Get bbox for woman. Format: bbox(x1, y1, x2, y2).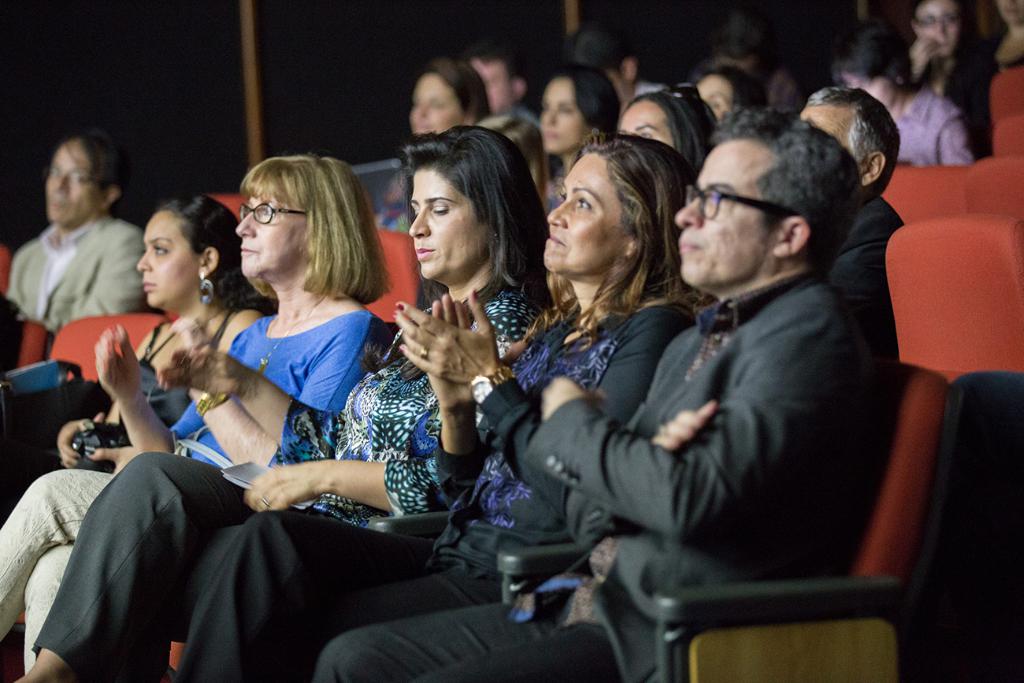
bbox(615, 92, 725, 178).
